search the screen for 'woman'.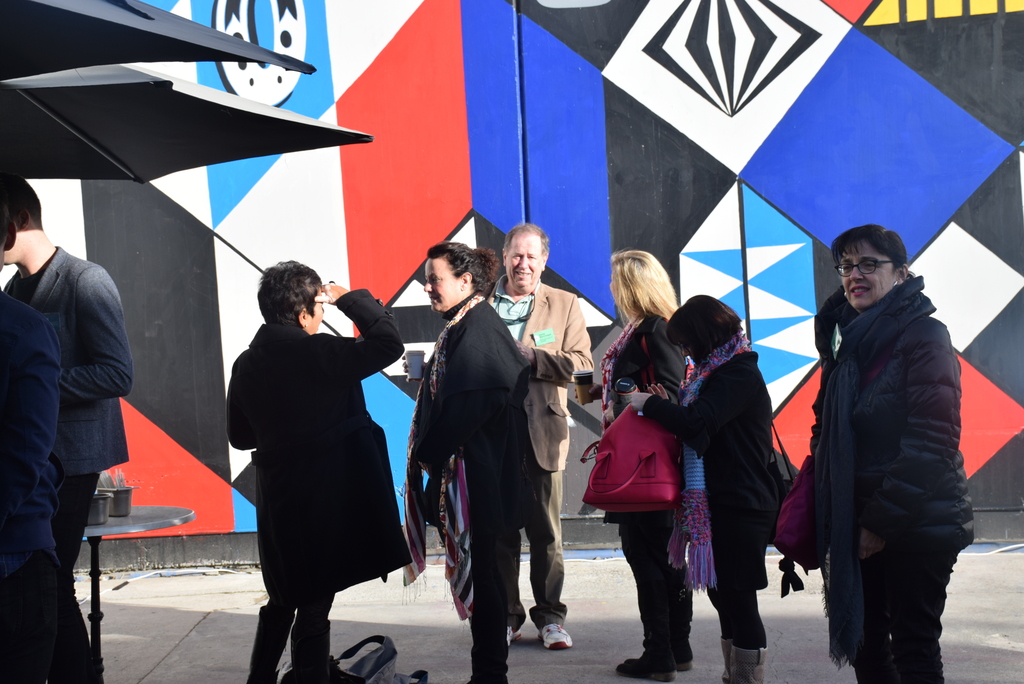
Found at Rect(223, 273, 408, 683).
